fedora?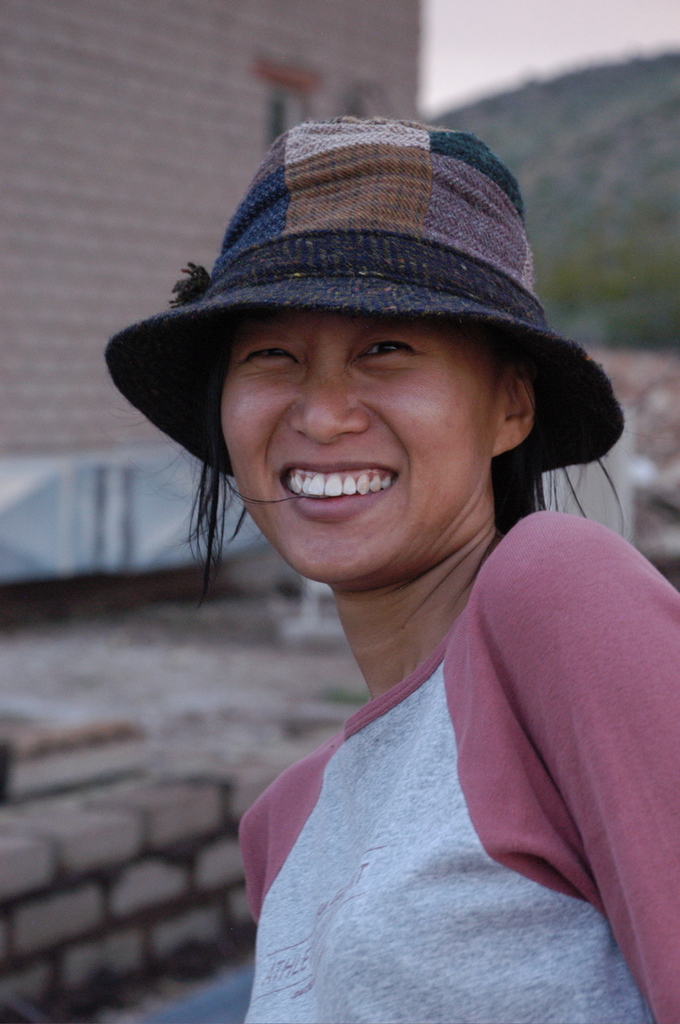
region(95, 119, 635, 475)
